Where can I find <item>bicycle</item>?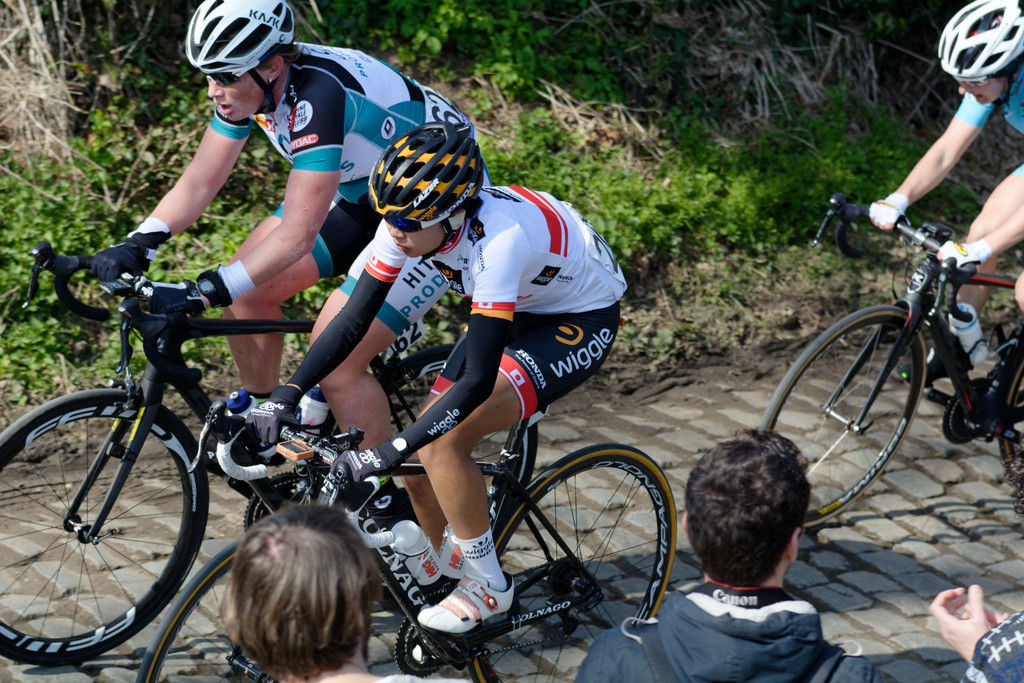
You can find it at [760,193,1023,531].
